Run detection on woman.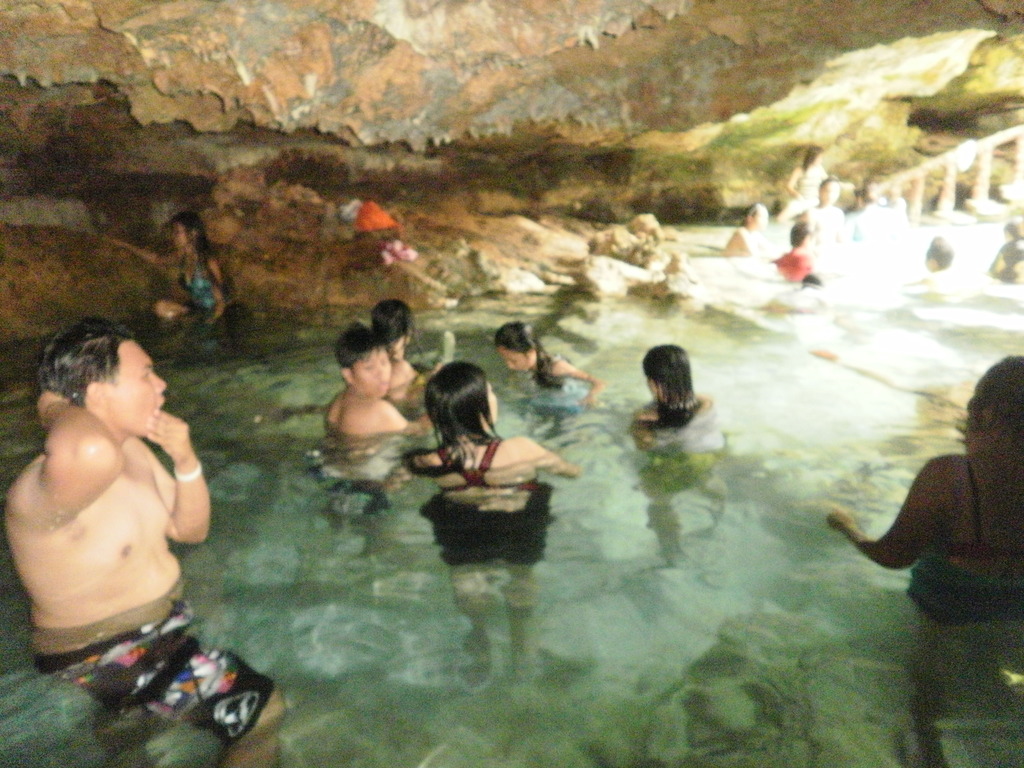
Result: [370, 294, 443, 406].
